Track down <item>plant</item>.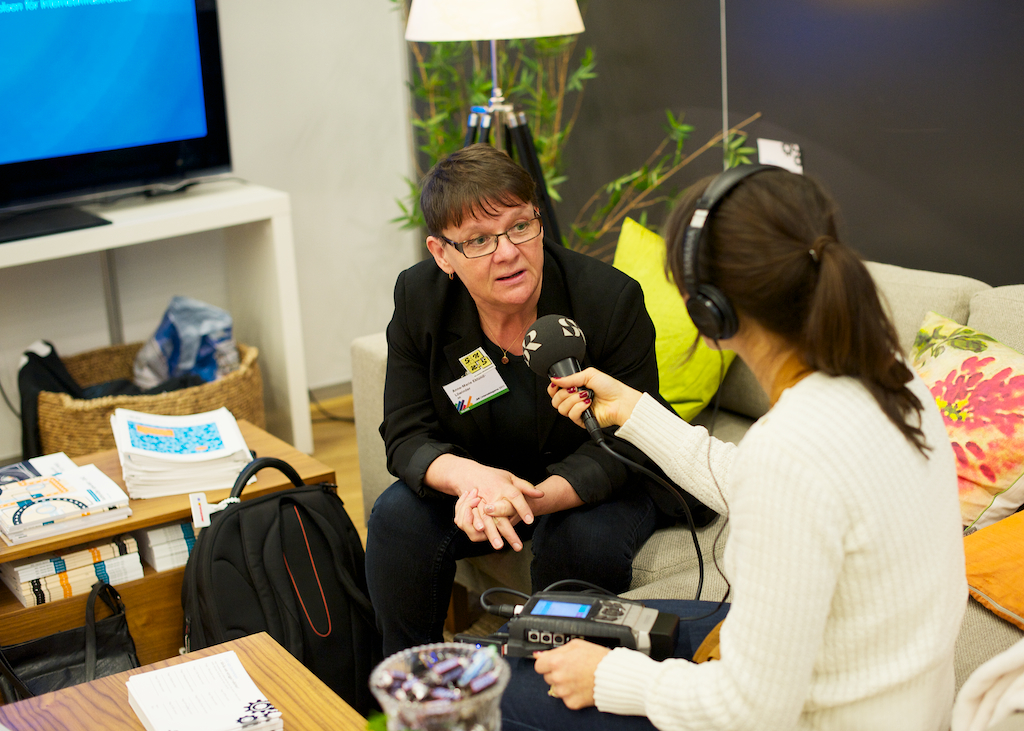
Tracked to <box>900,317,993,370</box>.
